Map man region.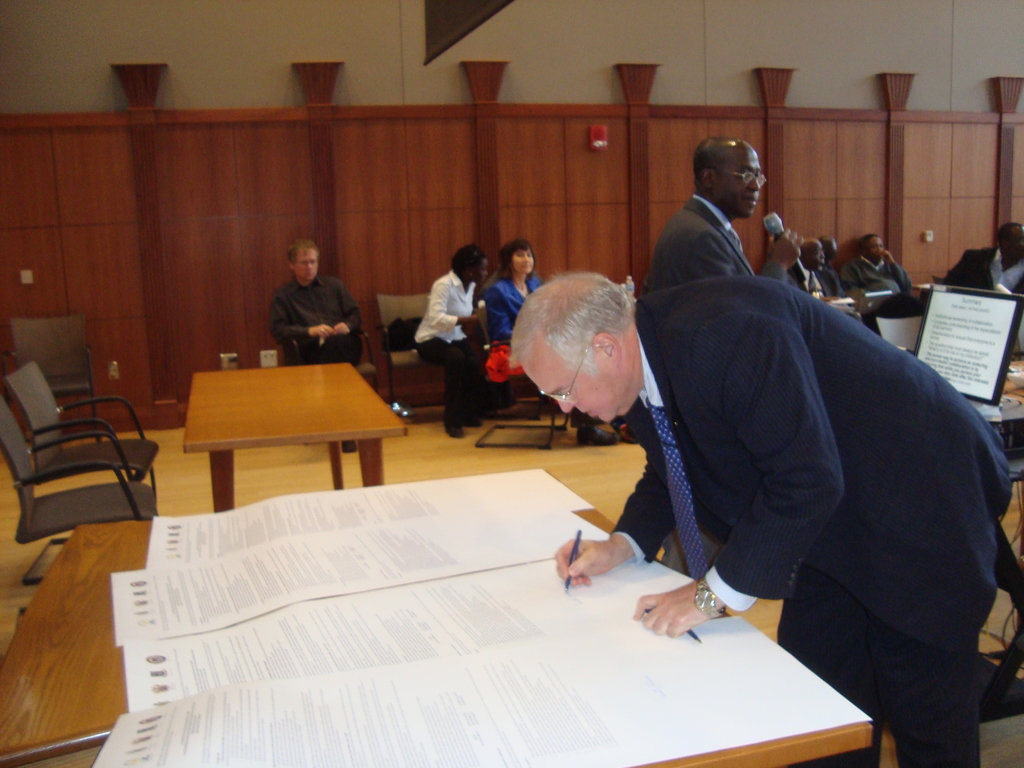
Mapped to (x1=841, y1=227, x2=908, y2=294).
